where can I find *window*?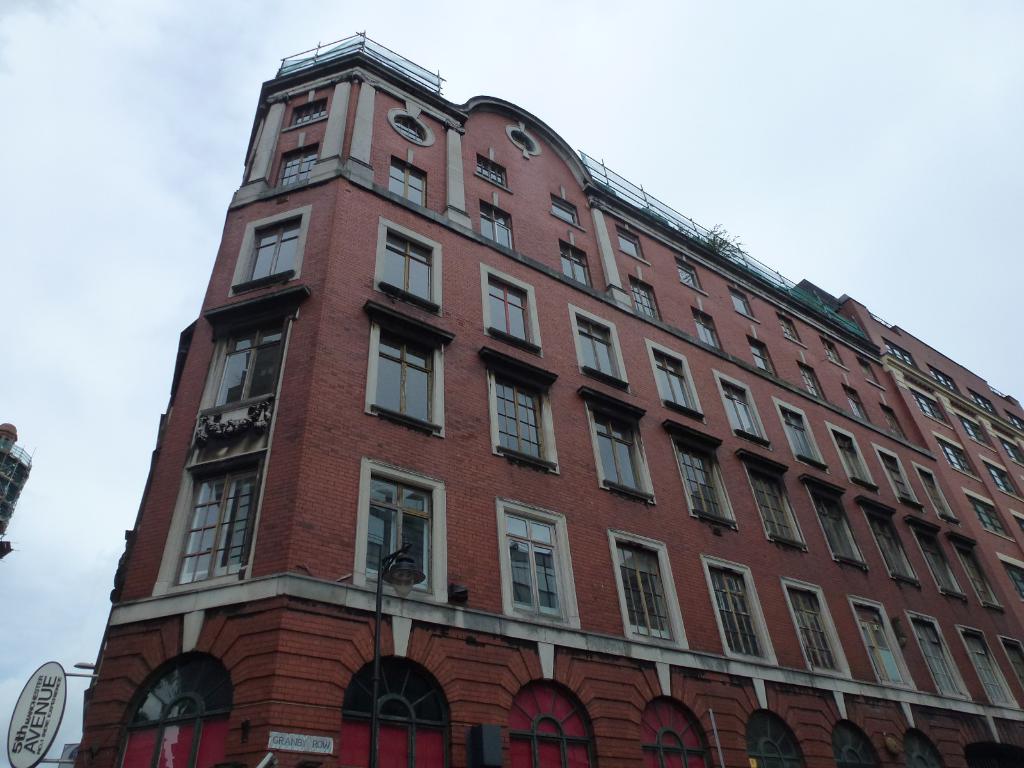
You can find it at [866,503,906,580].
